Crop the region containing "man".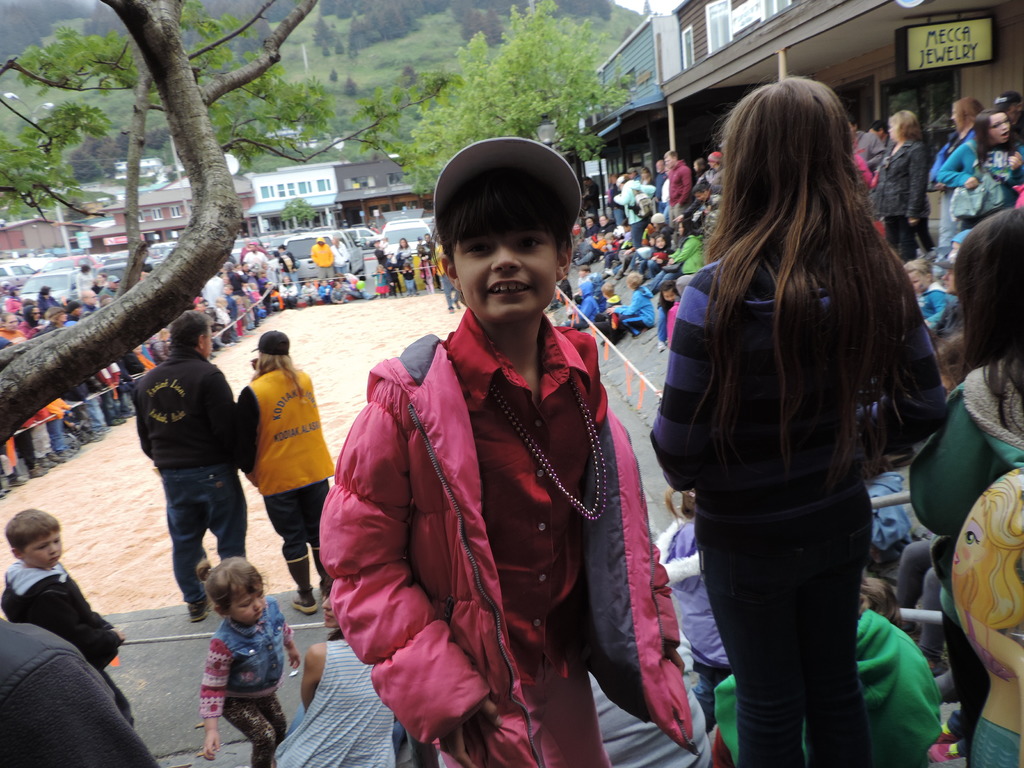
Crop region: [200, 274, 228, 323].
